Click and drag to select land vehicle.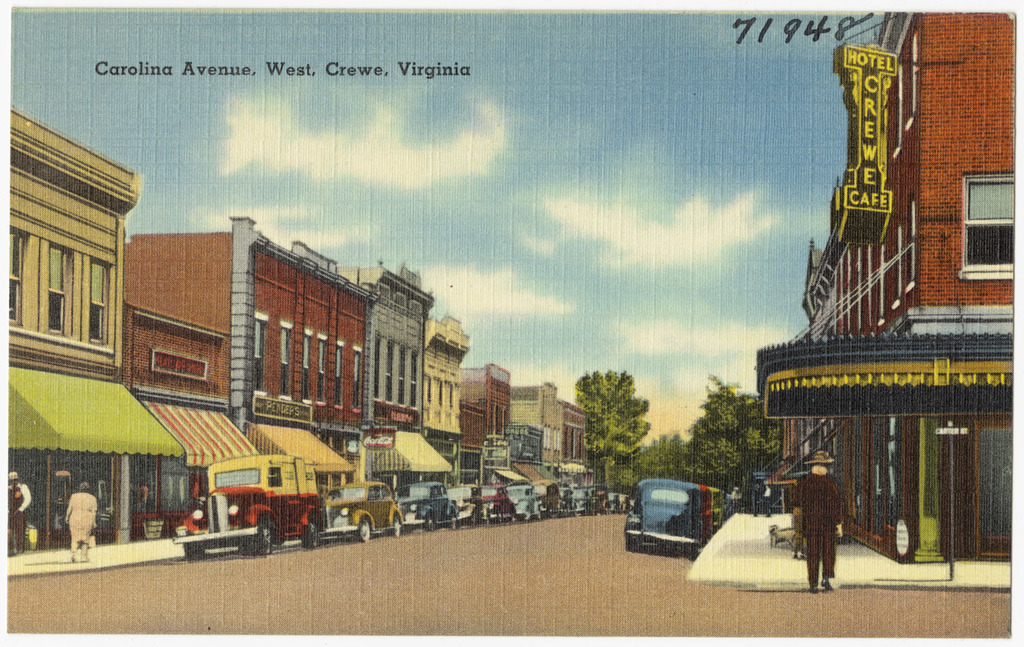
Selection: l=698, t=487, r=711, b=541.
